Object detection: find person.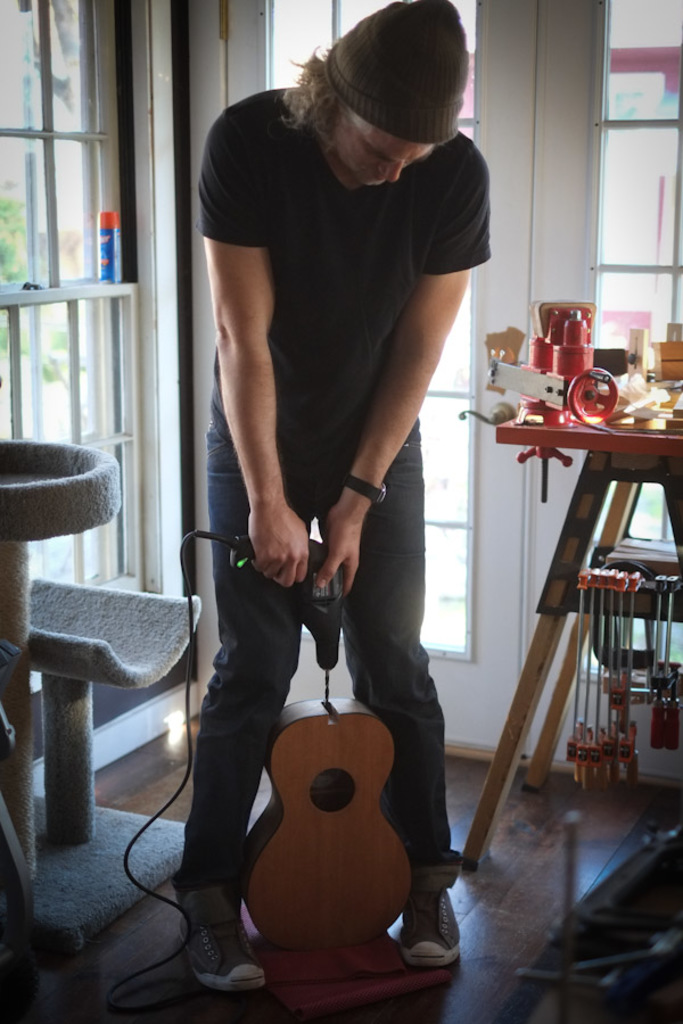
161 0 499 966.
